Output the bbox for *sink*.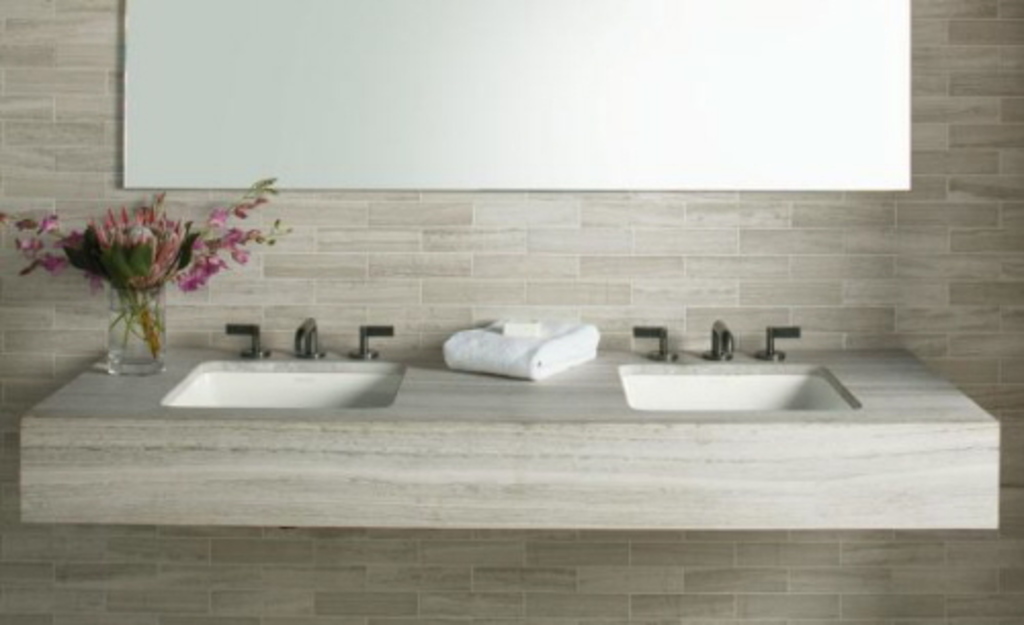
x1=614, y1=316, x2=860, y2=418.
